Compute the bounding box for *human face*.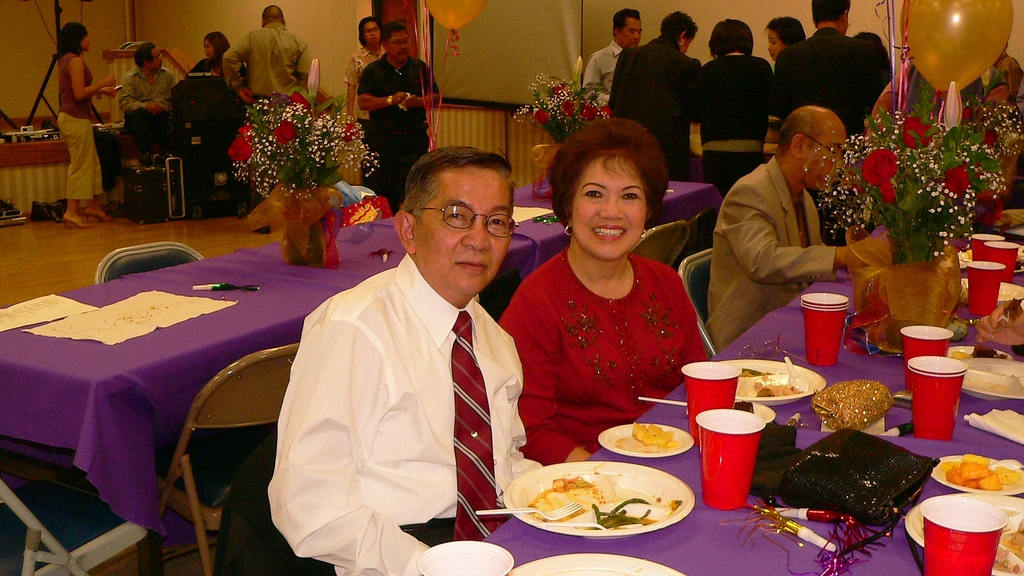
(681,41,693,54).
